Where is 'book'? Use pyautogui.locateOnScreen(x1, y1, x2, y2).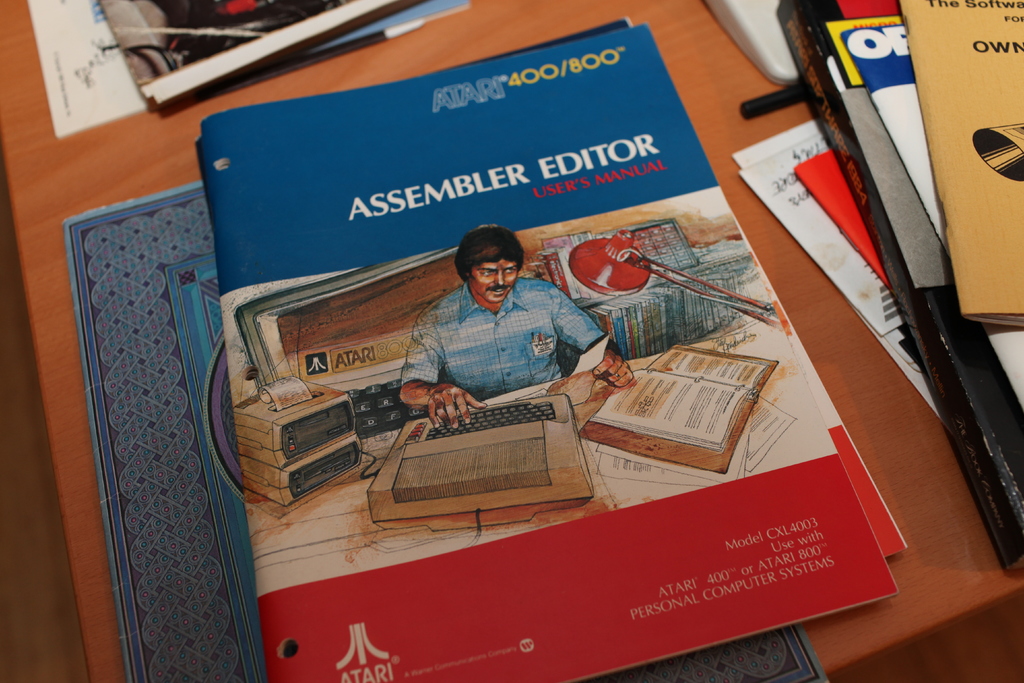
pyautogui.locateOnScreen(776, 0, 1023, 574).
